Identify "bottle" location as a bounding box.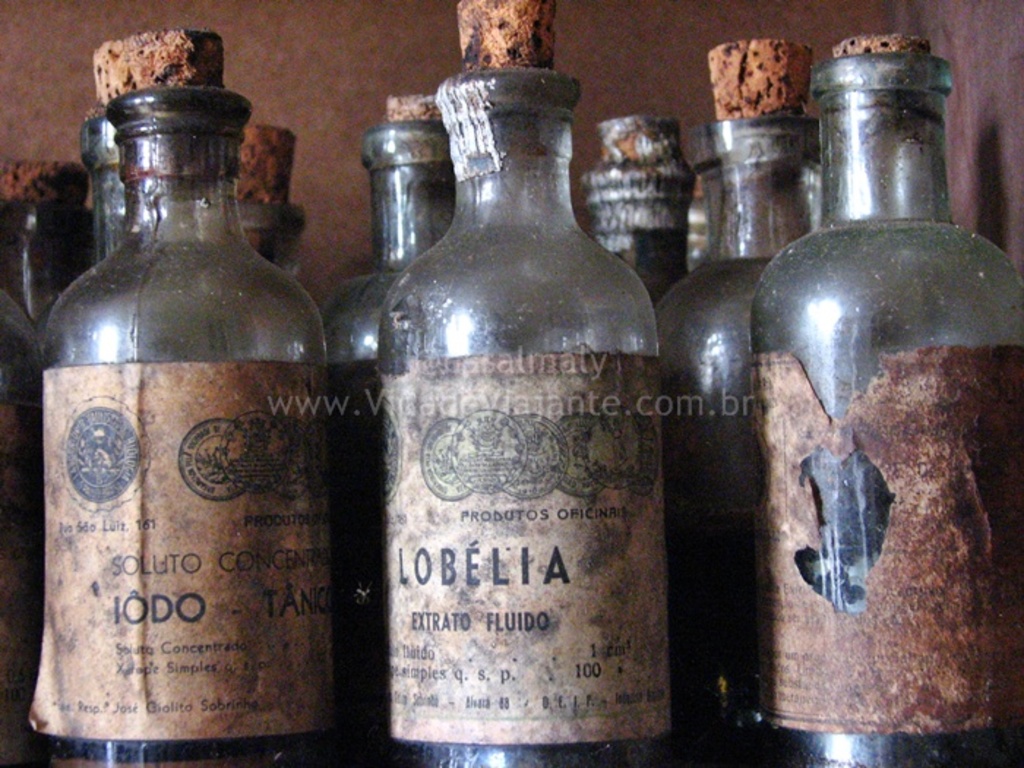
{"left": 752, "top": 37, "right": 1023, "bottom": 767}.
